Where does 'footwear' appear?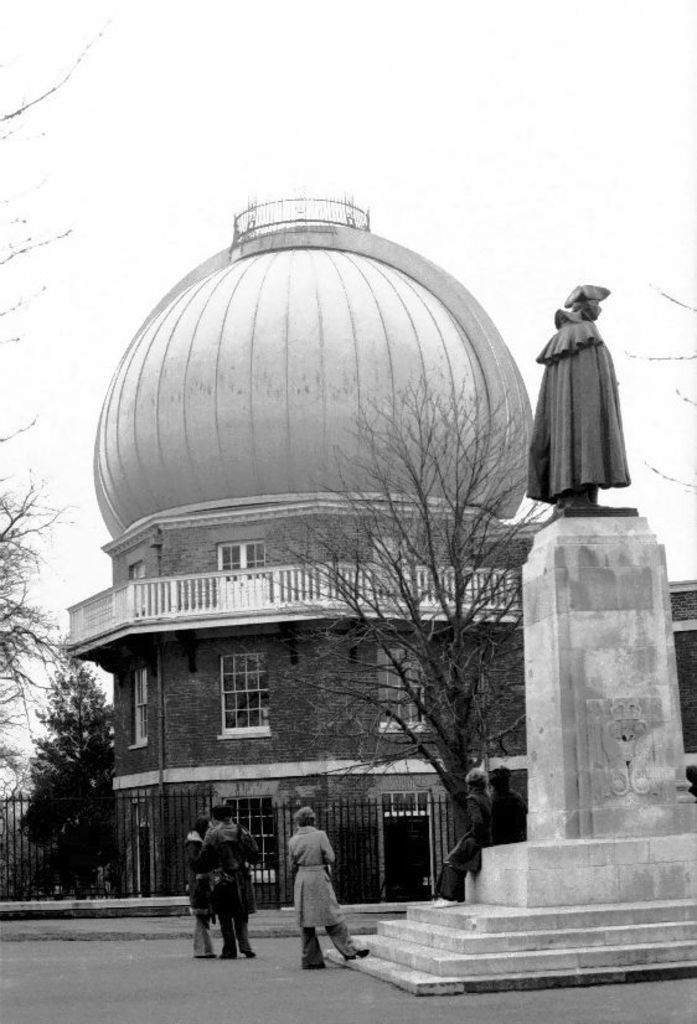
Appears at left=336, top=947, right=367, bottom=958.
